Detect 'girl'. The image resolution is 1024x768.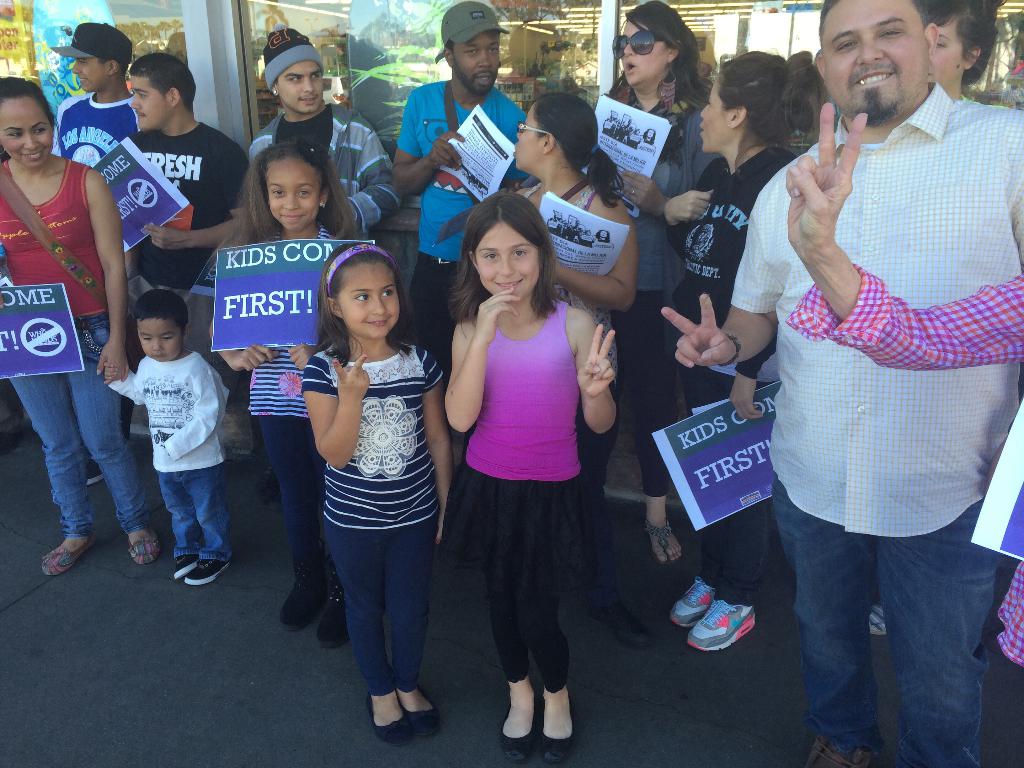
{"left": 515, "top": 92, "right": 642, "bottom": 590}.
